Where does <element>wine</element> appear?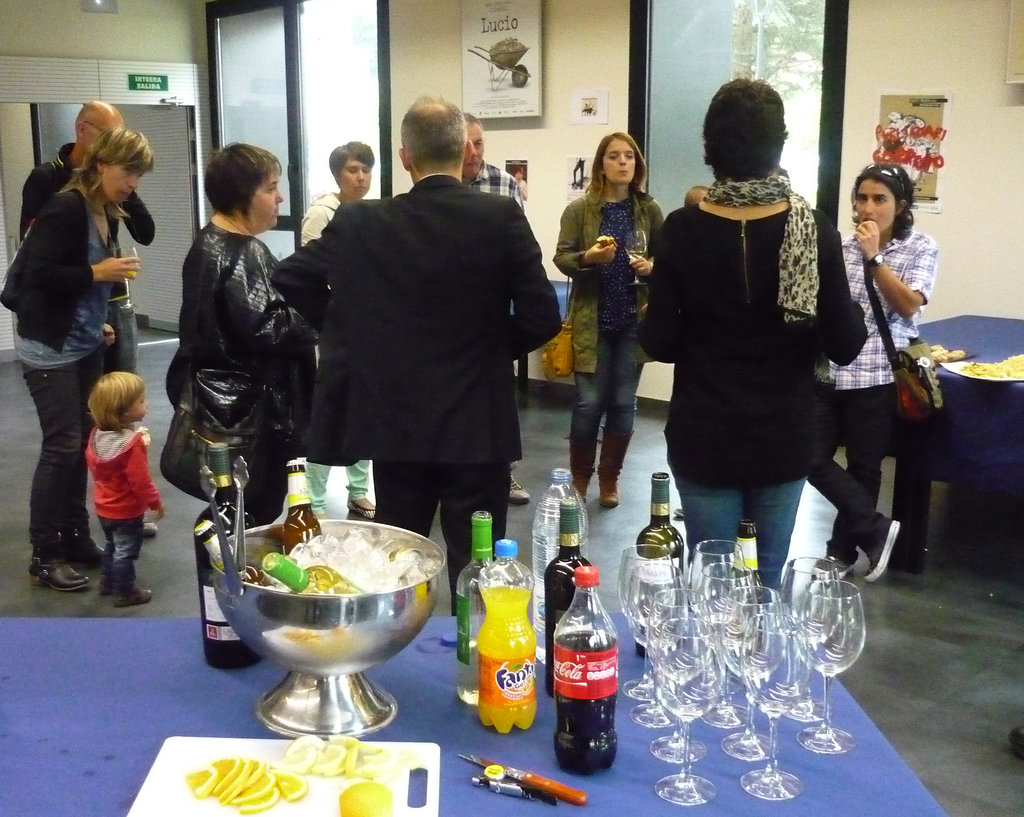
Appears at BBox(273, 452, 328, 563).
